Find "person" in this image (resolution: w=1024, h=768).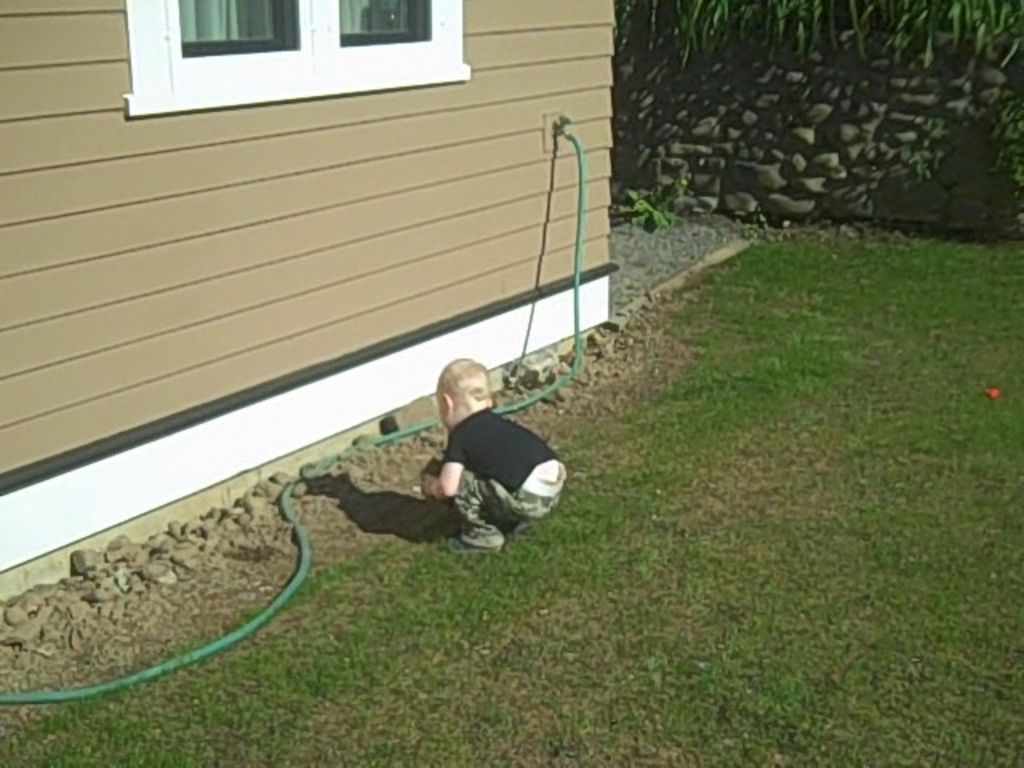
(left=419, top=354, right=562, bottom=568).
